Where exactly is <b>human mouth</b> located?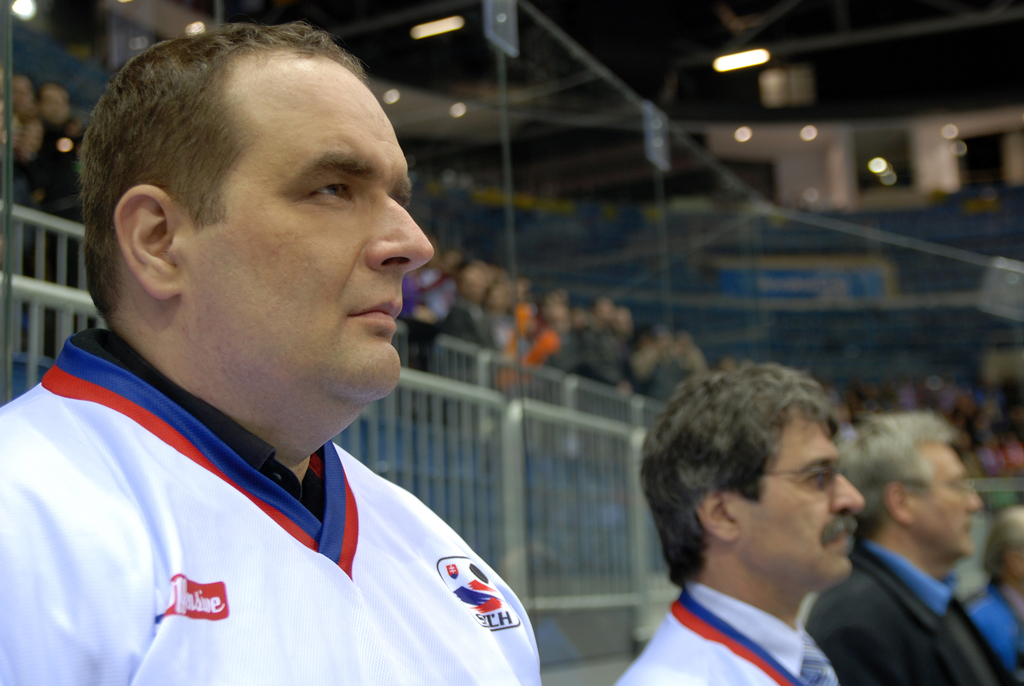
Its bounding box is left=820, top=518, right=851, bottom=553.
